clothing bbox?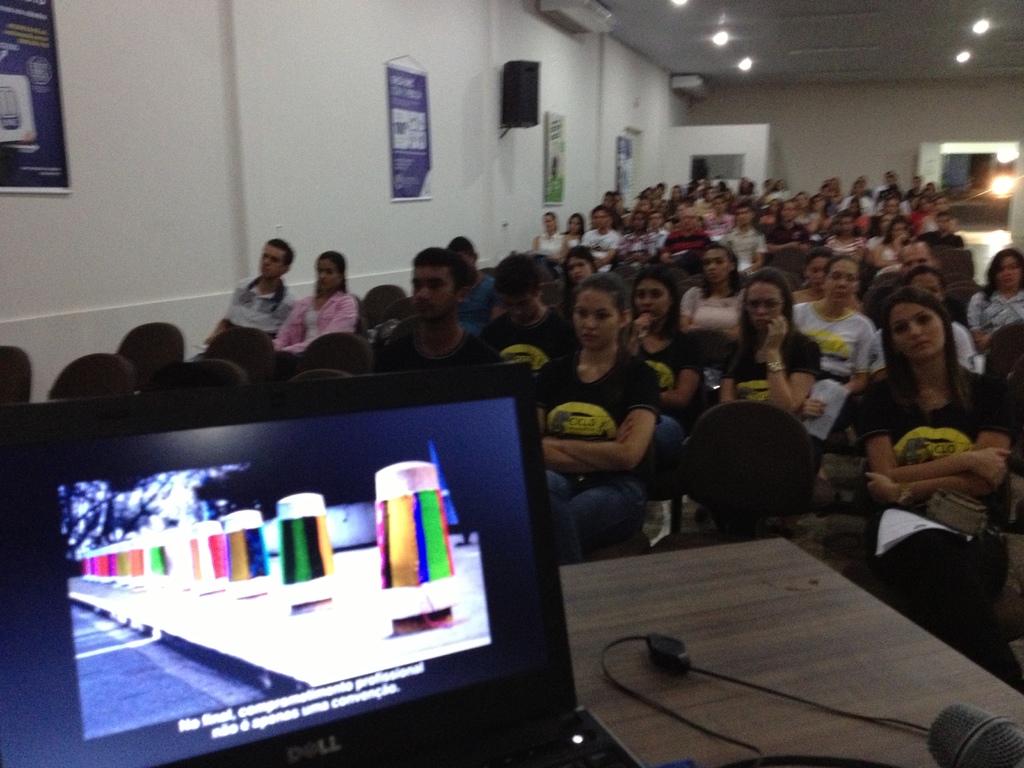
(left=662, top=232, right=710, bottom=260)
